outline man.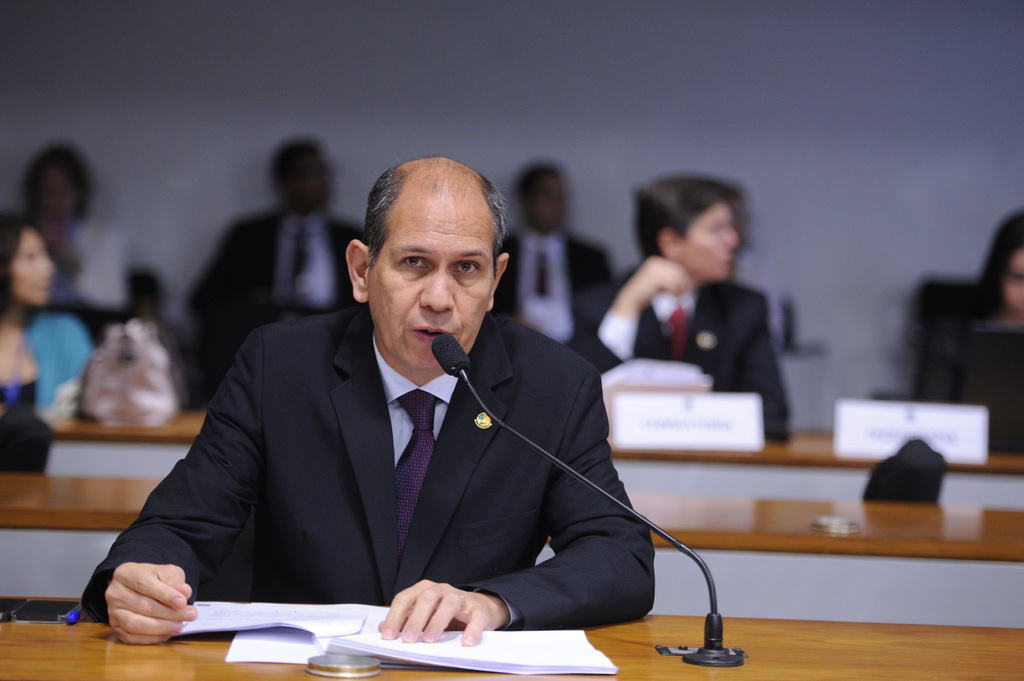
Outline: box=[181, 140, 365, 408].
